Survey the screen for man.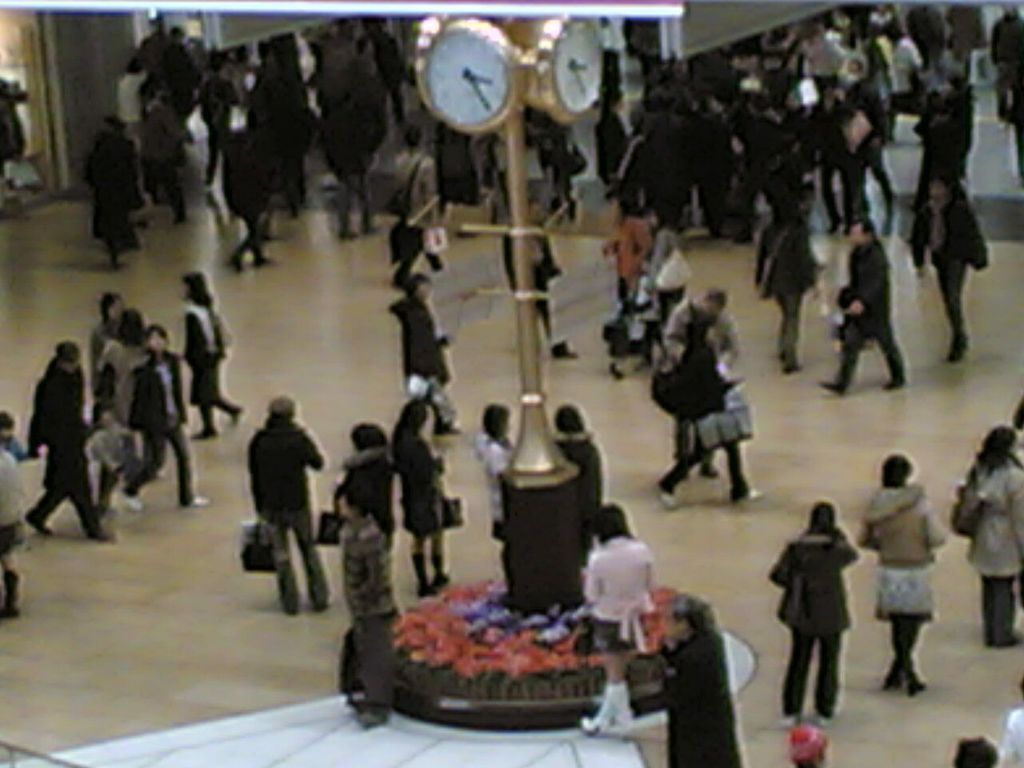
Survey found: [498,198,562,342].
